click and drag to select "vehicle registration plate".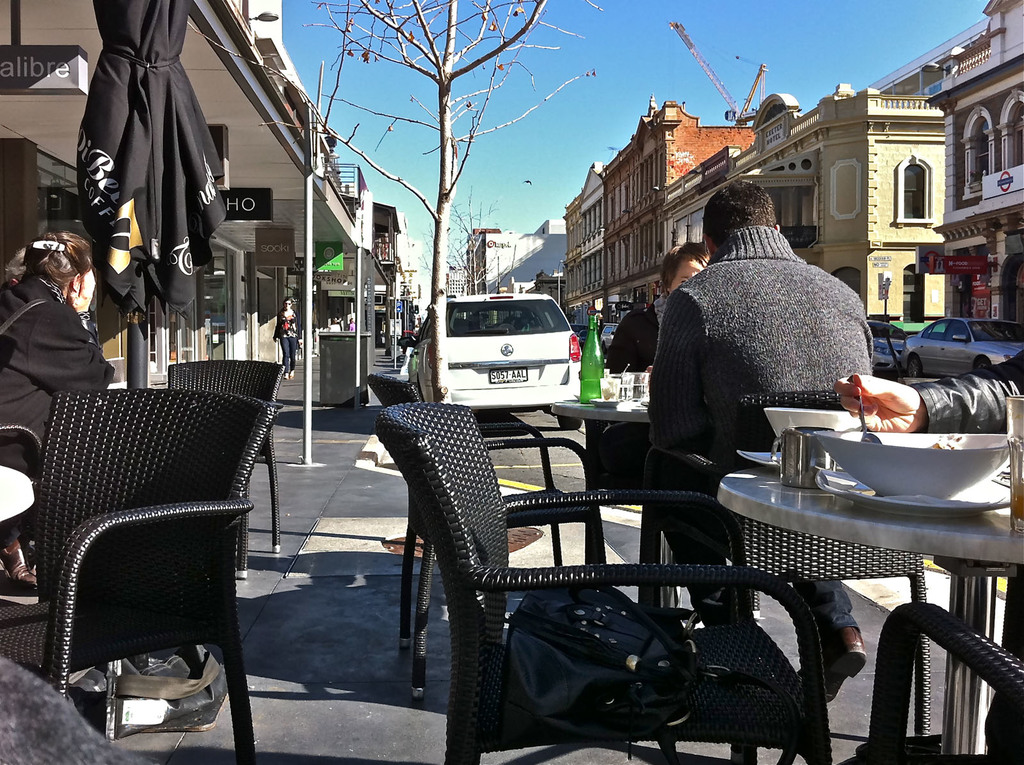
Selection: region(490, 369, 527, 383).
